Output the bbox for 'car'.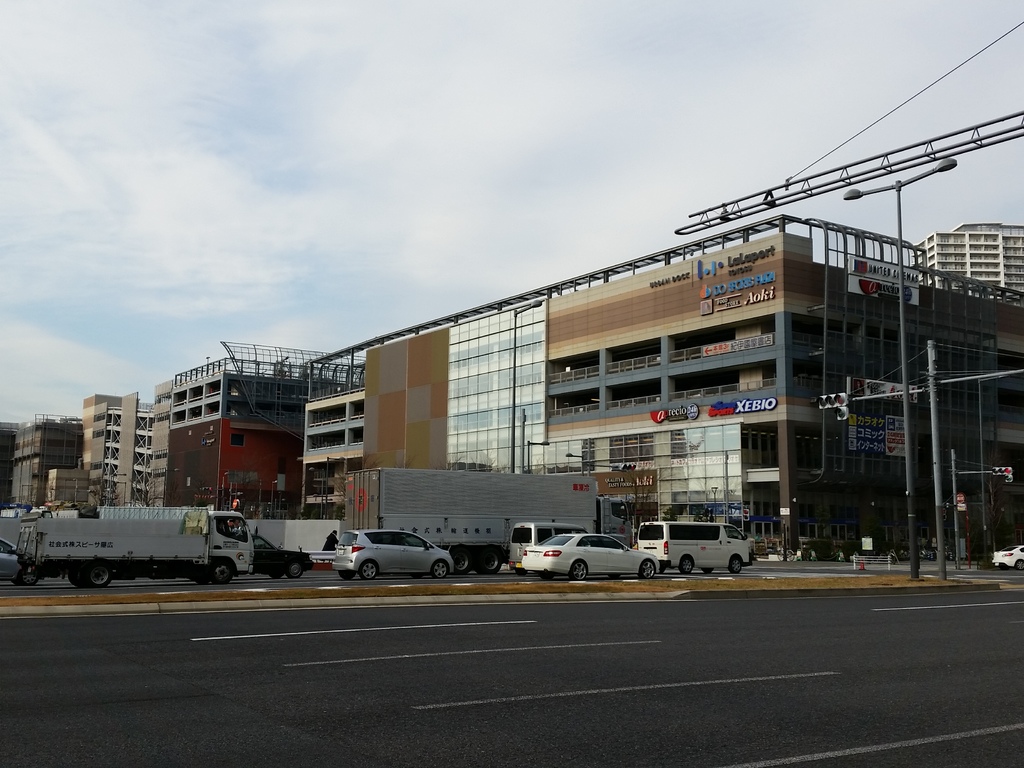
(left=991, top=544, right=1023, bottom=569).
